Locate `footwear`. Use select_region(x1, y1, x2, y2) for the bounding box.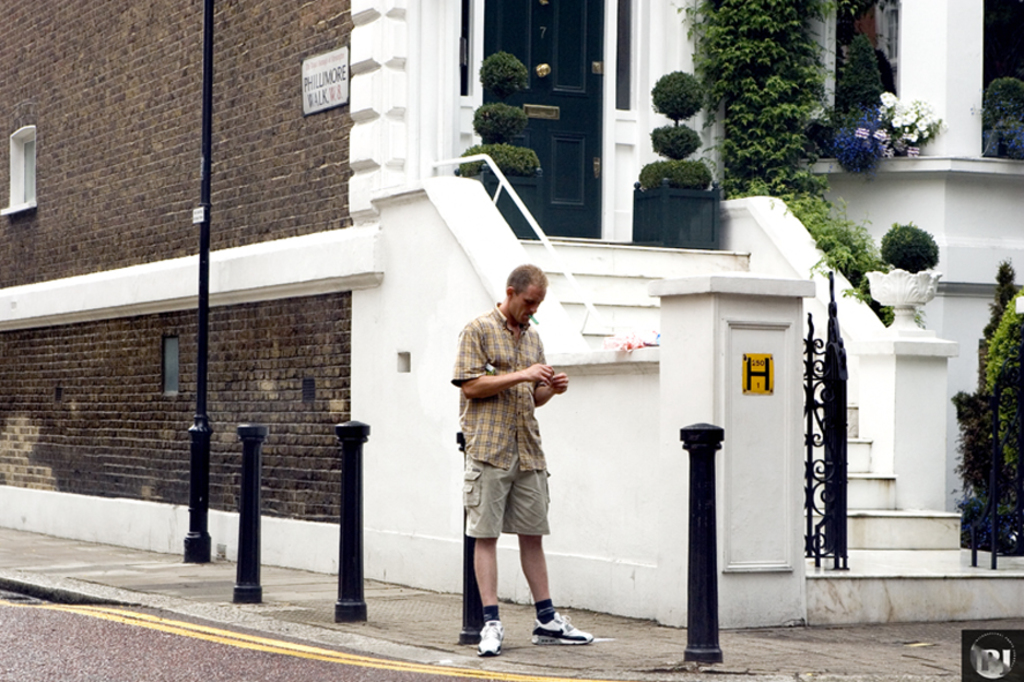
select_region(525, 608, 590, 642).
